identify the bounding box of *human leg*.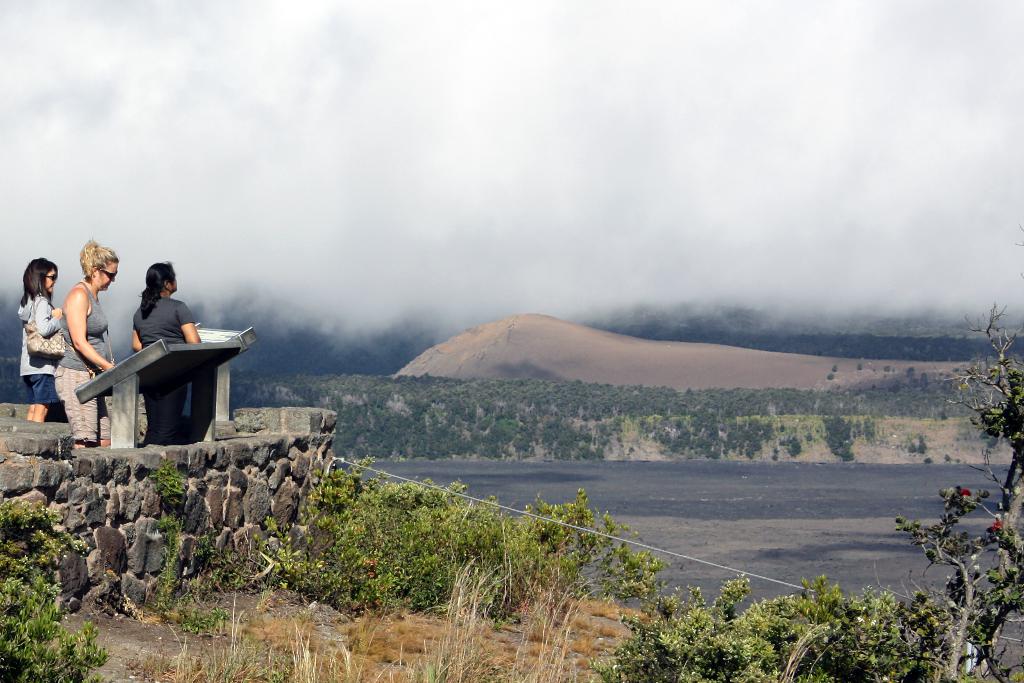
143, 365, 162, 435.
